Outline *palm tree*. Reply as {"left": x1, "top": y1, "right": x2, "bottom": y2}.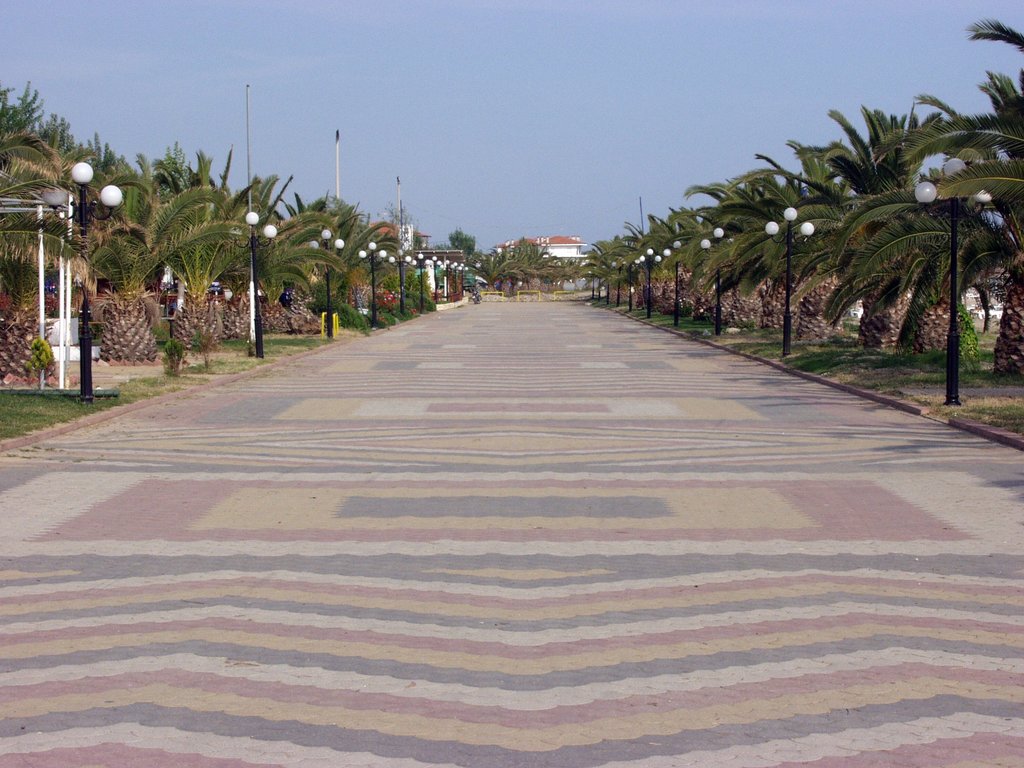
{"left": 626, "top": 228, "right": 703, "bottom": 389}.
